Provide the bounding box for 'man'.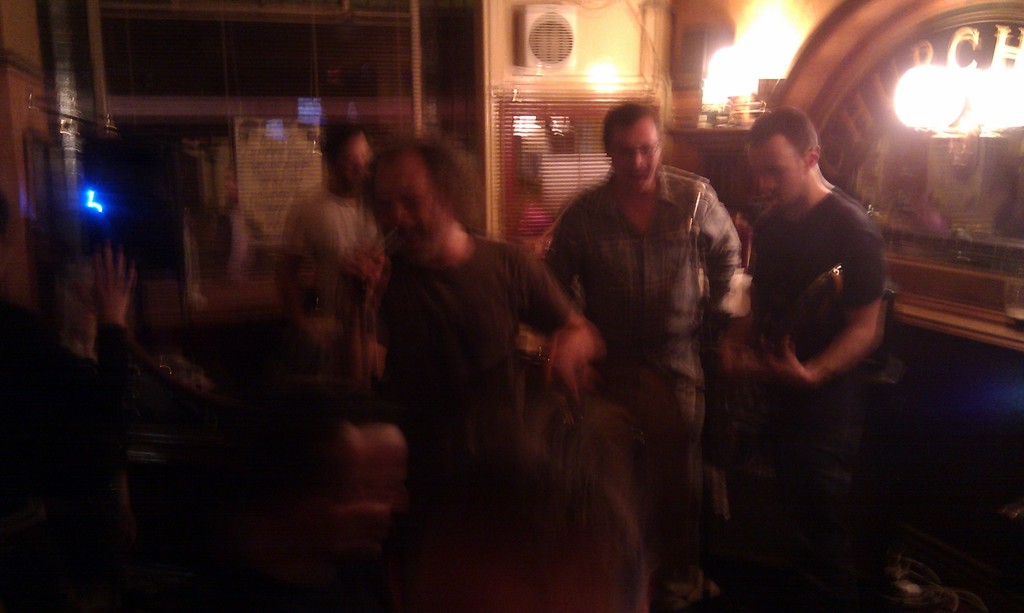
<bbox>541, 102, 742, 610</bbox>.
